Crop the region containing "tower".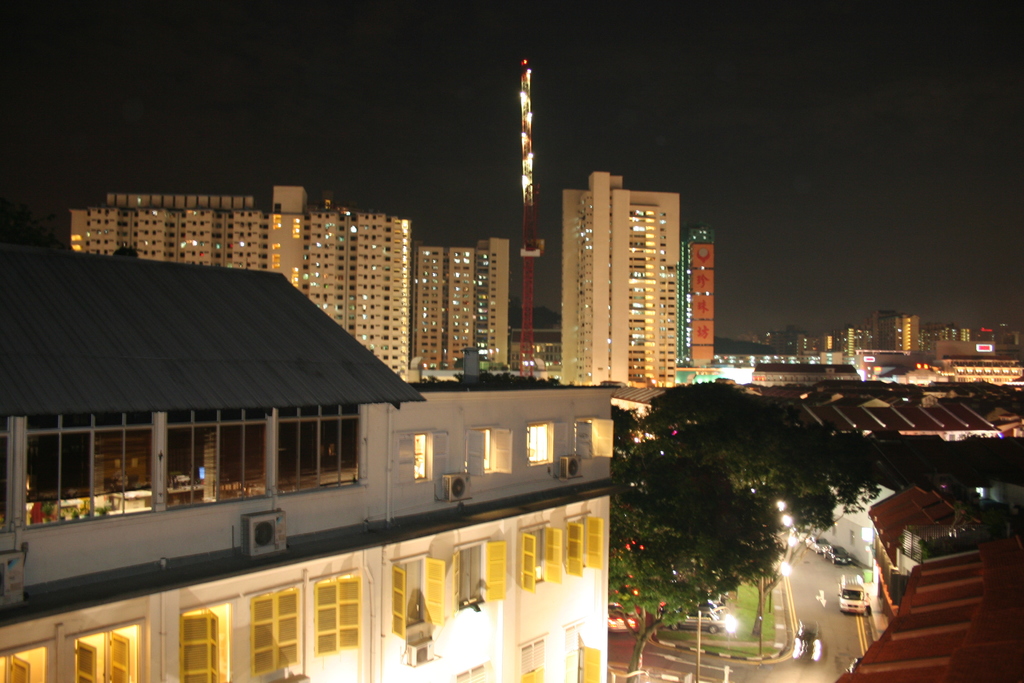
Crop region: BBox(520, 59, 547, 377).
